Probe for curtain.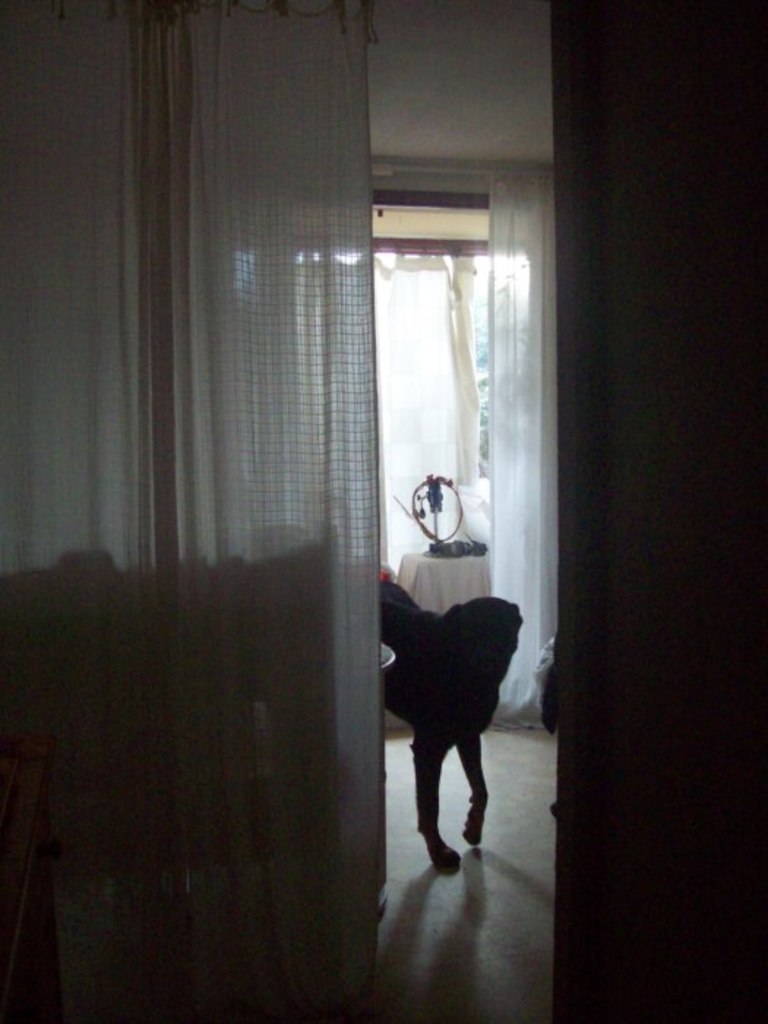
Probe result: (x1=0, y1=0, x2=394, y2=1023).
